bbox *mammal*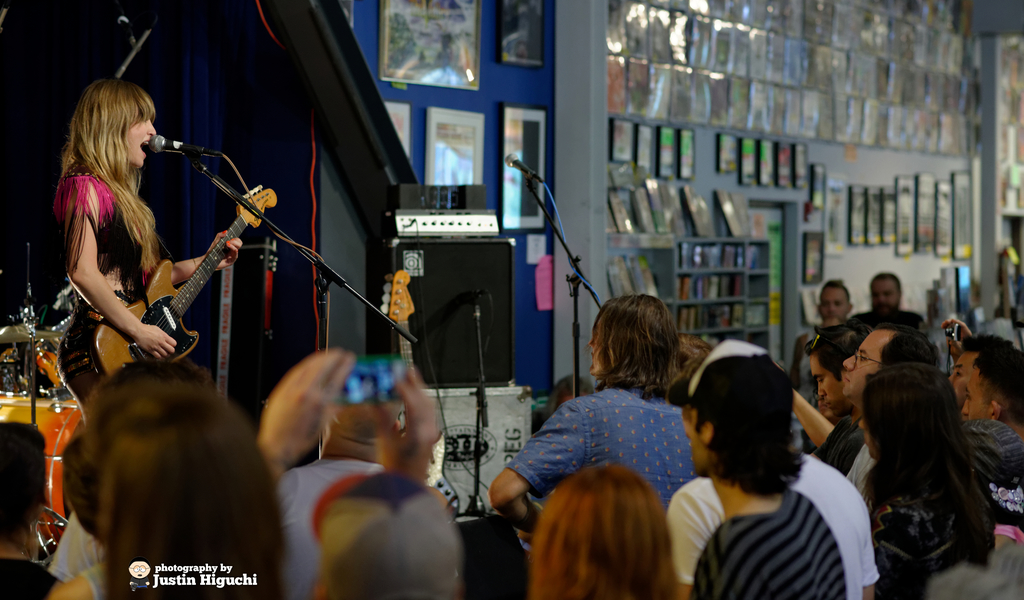
47/77/238/408
